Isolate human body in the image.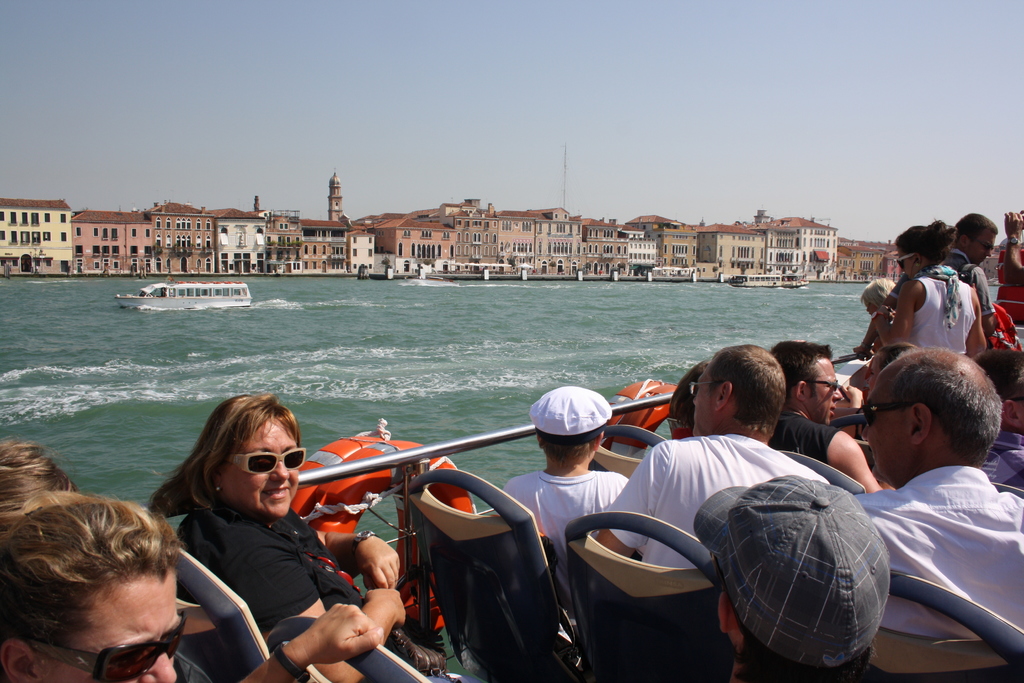
Isolated region: [left=0, top=441, right=182, bottom=682].
